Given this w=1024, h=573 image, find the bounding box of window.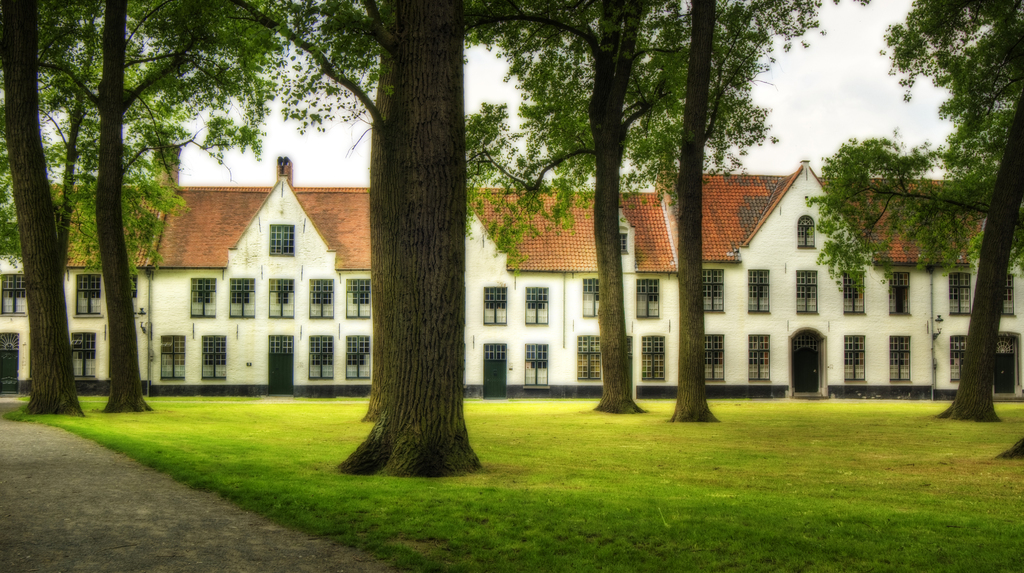
locate(157, 335, 186, 377).
